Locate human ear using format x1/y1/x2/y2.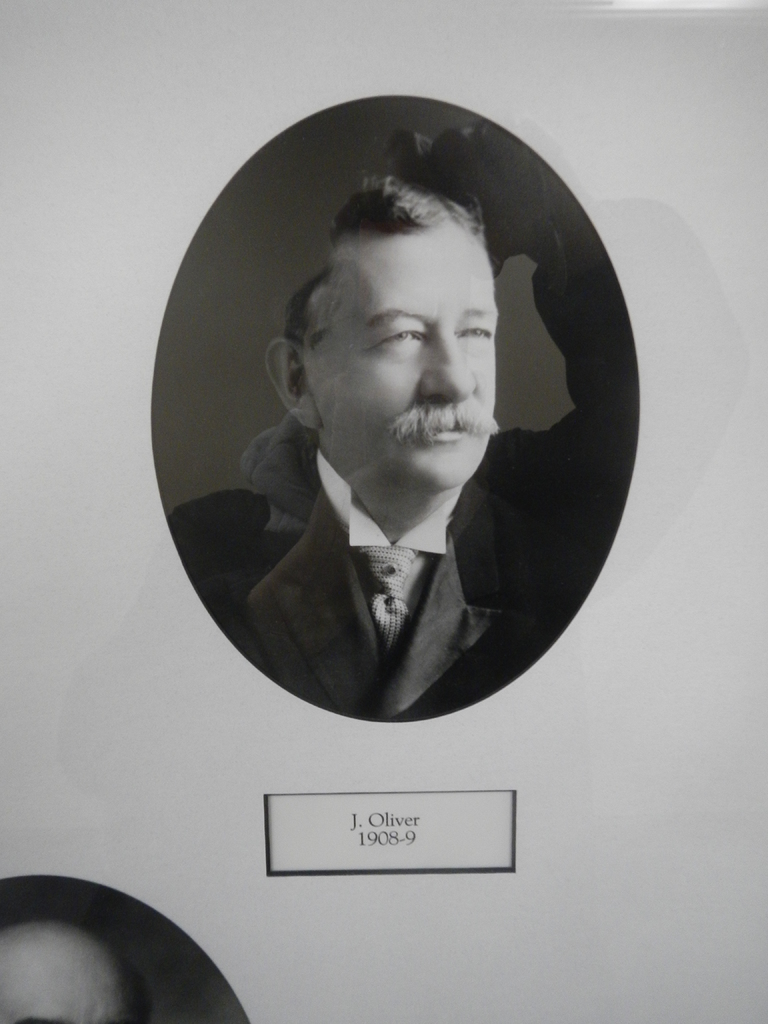
263/335/319/429.
